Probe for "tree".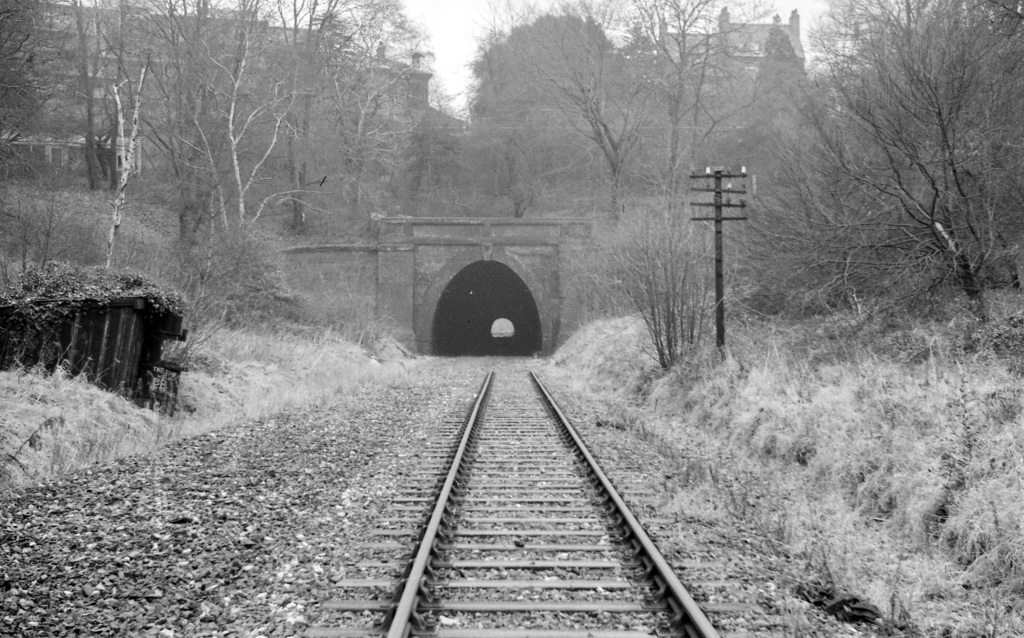
Probe result: 0:0:463:349.
